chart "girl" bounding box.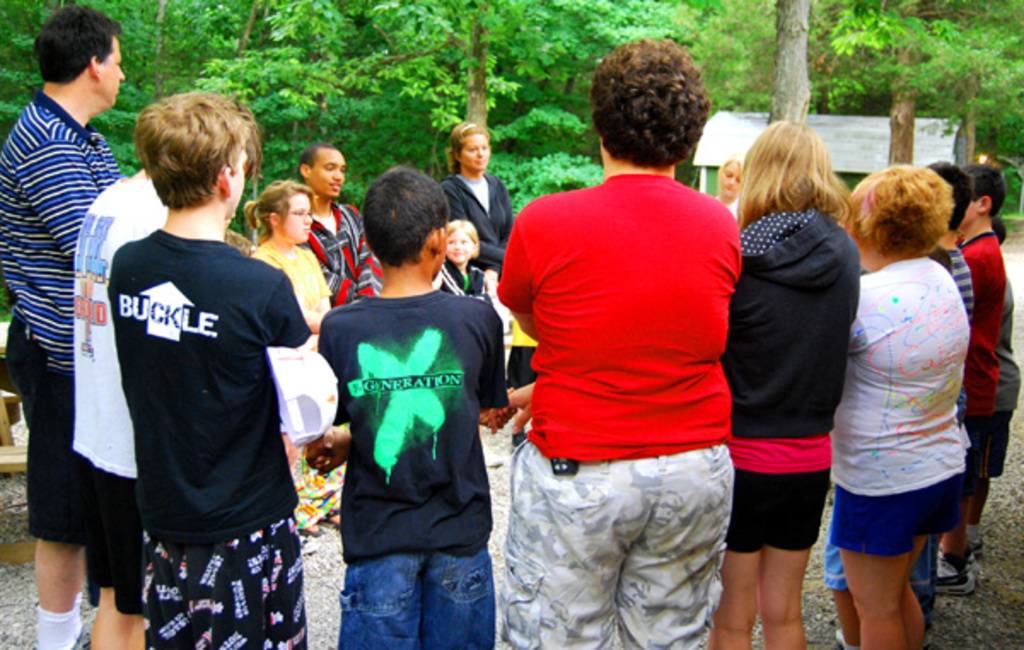
Charted: <box>242,176,343,534</box>.
